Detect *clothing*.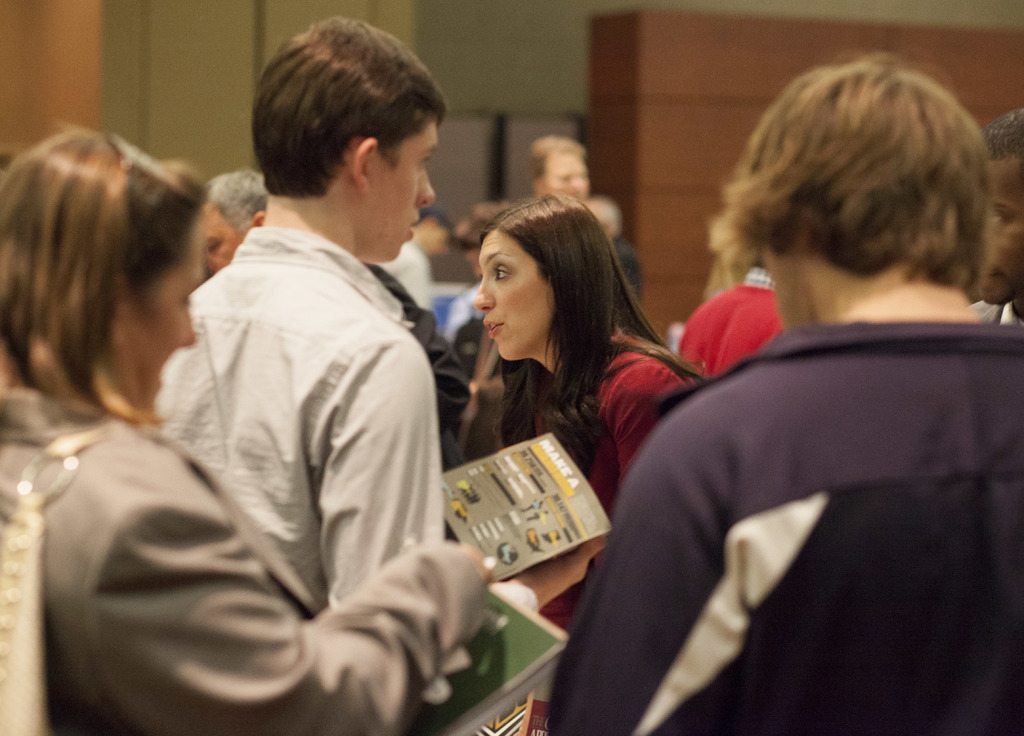
Detected at region(572, 204, 1023, 735).
